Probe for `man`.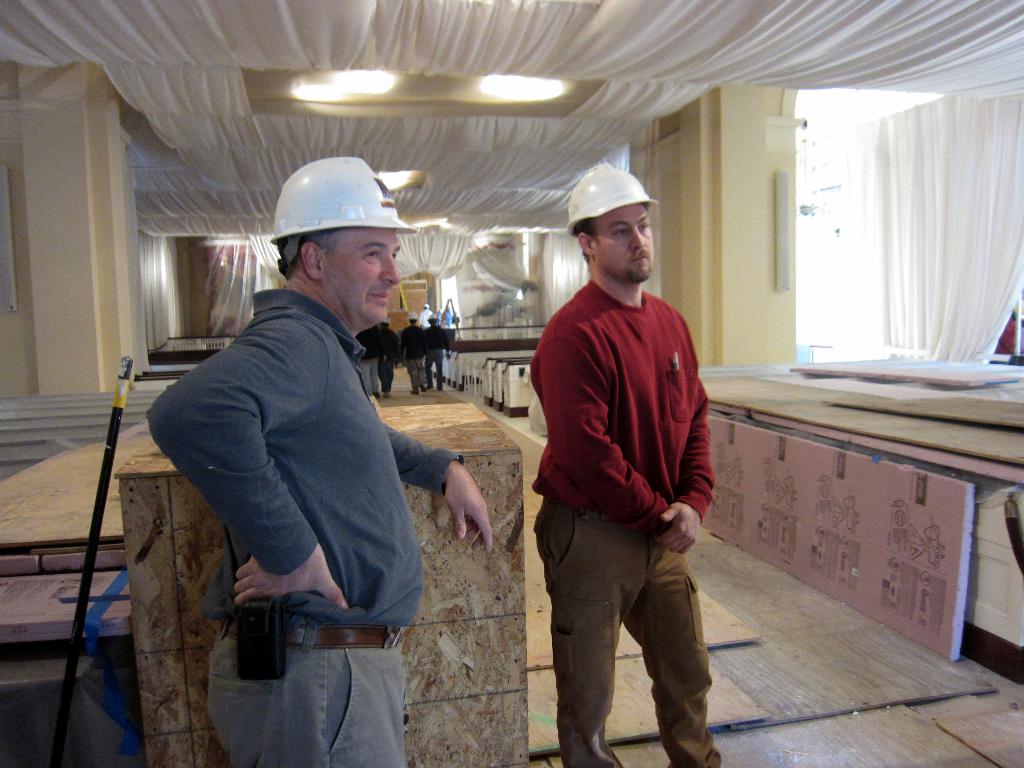
Probe result: x1=401, y1=312, x2=426, y2=394.
